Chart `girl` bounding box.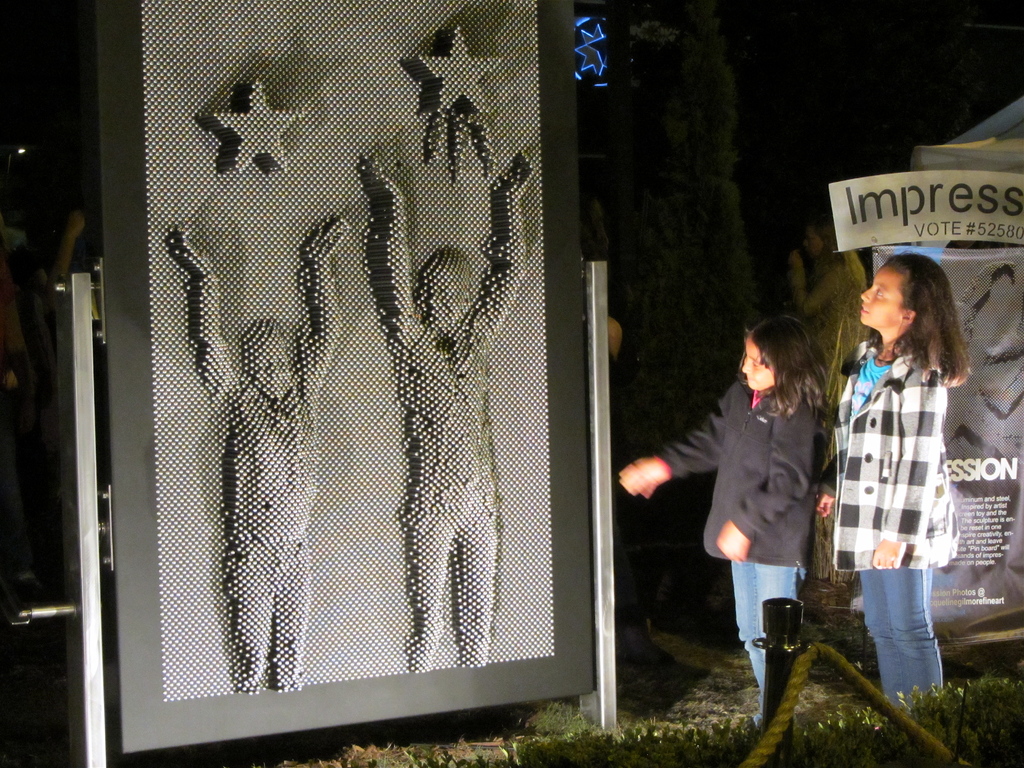
Charted: {"x1": 814, "y1": 252, "x2": 972, "y2": 707}.
